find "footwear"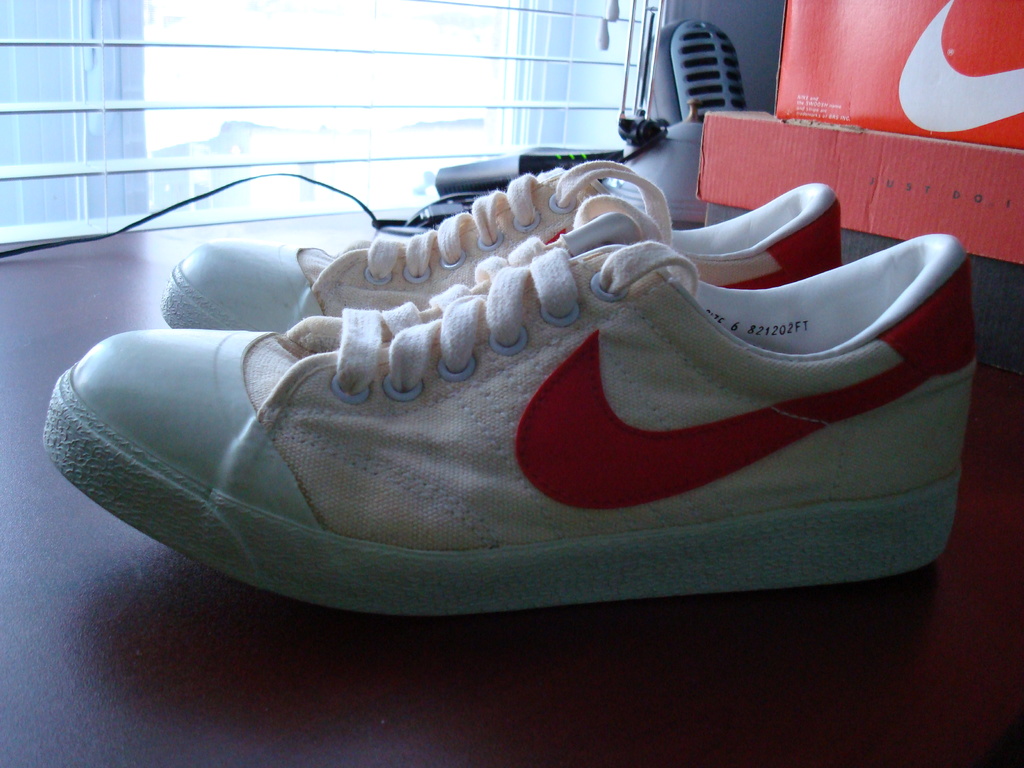
[left=44, top=214, right=985, bottom=606]
